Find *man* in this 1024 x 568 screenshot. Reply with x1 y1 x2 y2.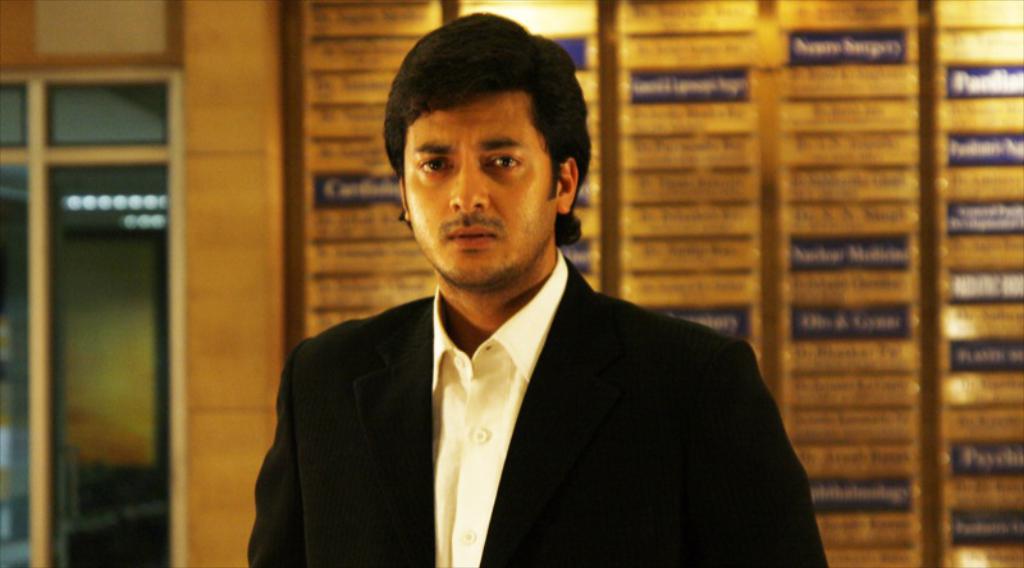
248 15 824 567.
